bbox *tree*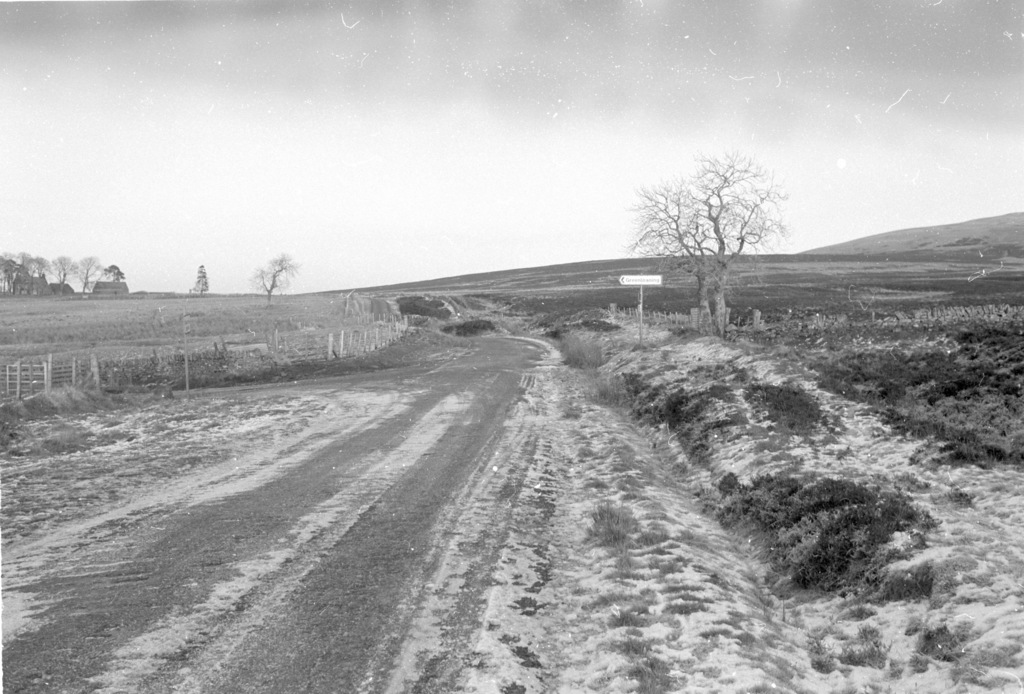
x1=250 y1=254 x2=303 y2=309
